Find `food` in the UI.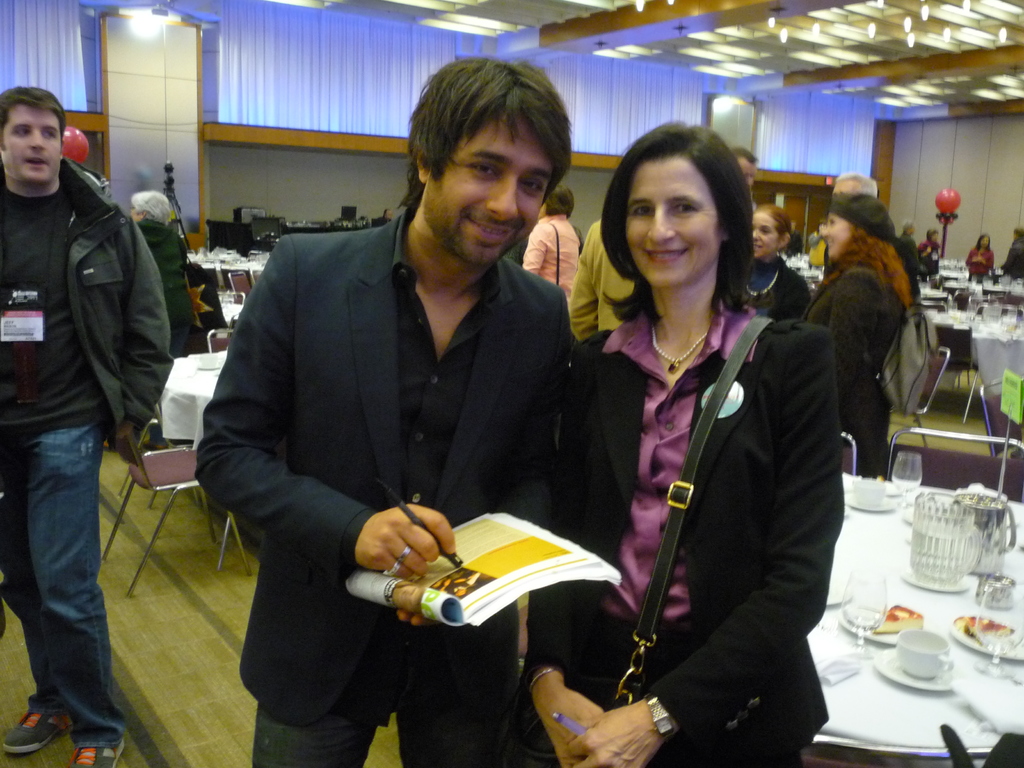
UI element at [876,602,923,633].
